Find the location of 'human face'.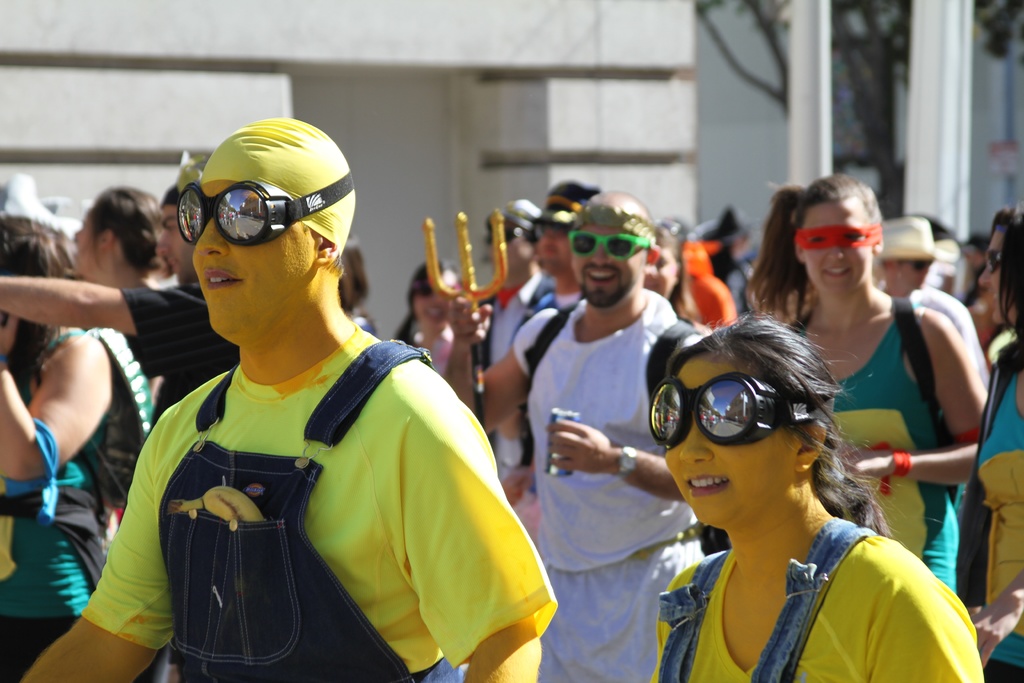
Location: (801,197,872,295).
